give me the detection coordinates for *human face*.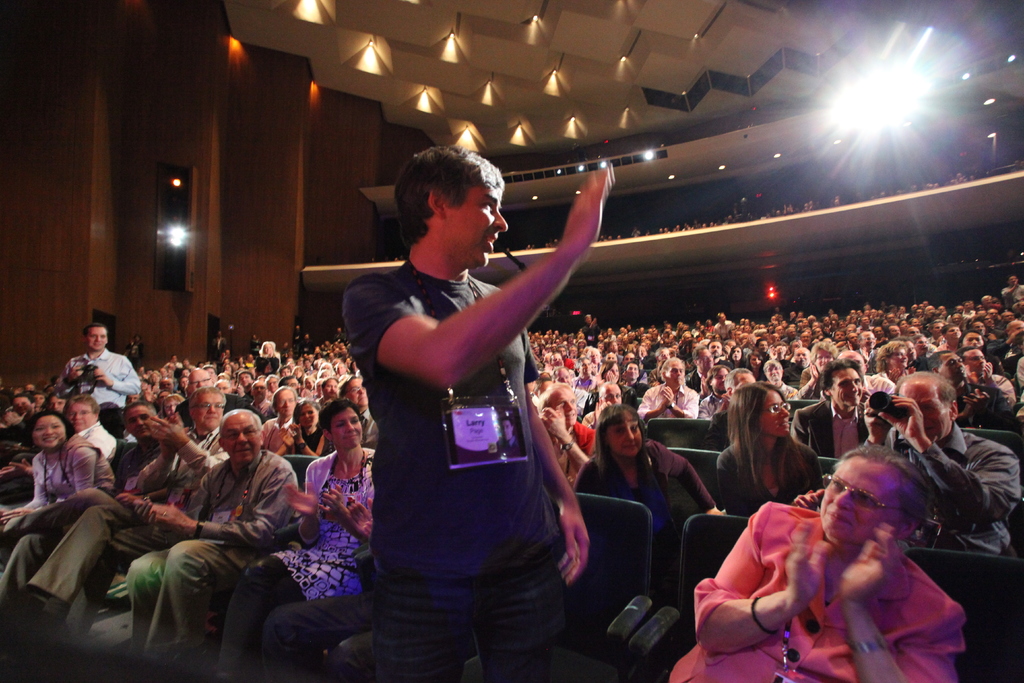
box(605, 411, 639, 453).
